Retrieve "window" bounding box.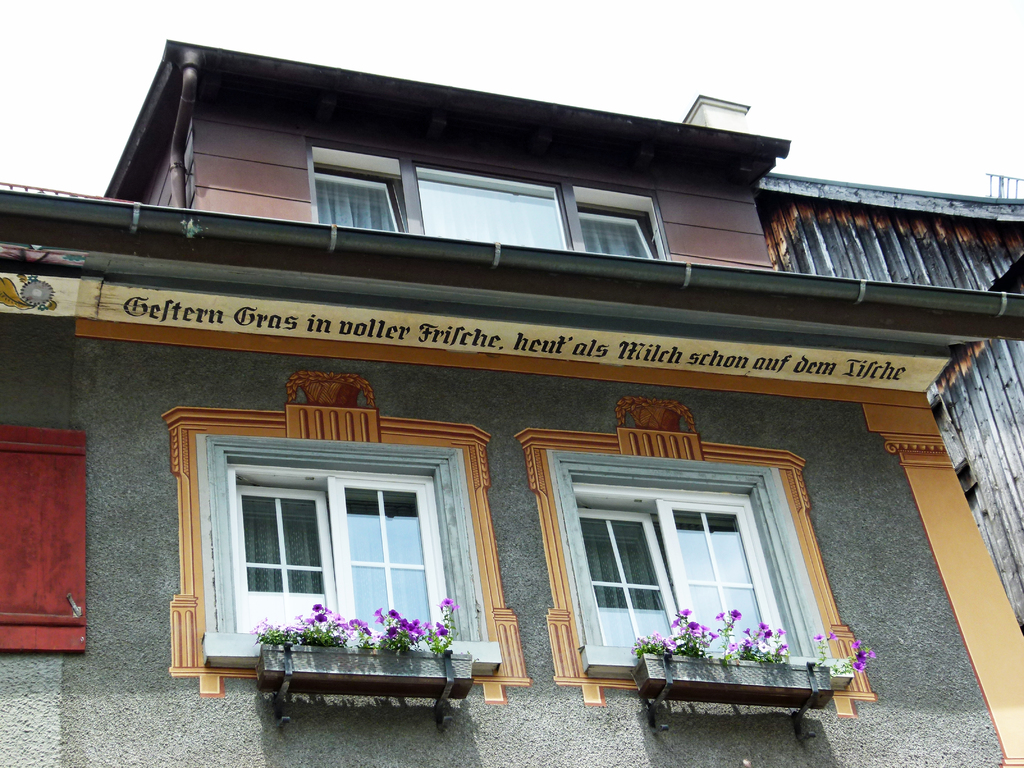
Bounding box: left=569, top=179, right=671, bottom=263.
